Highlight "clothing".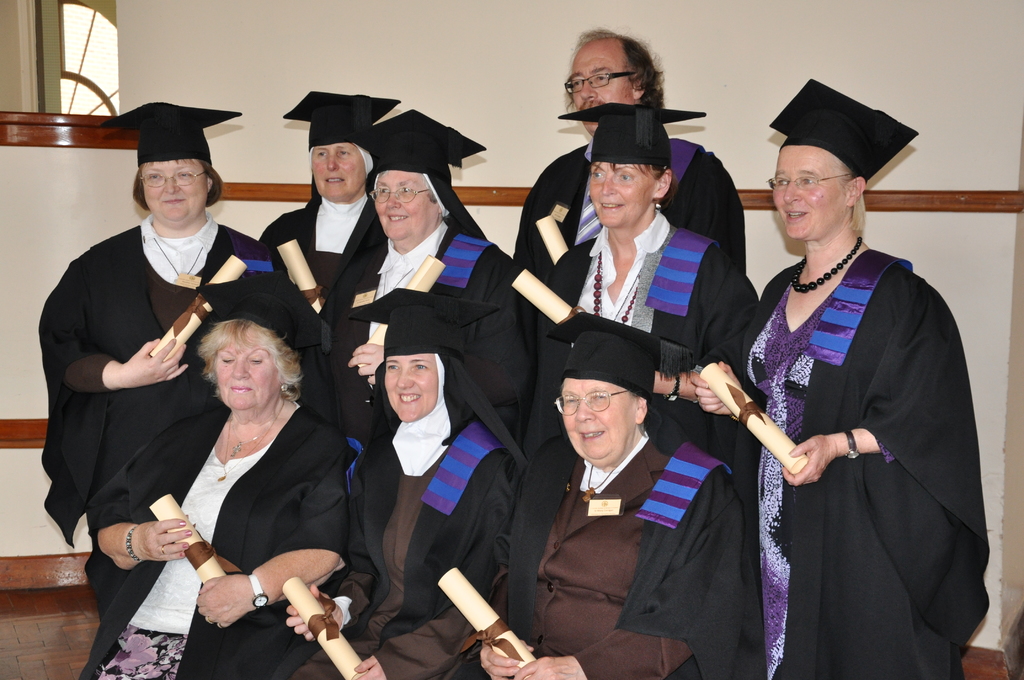
Highlighted region: [x1=732, y1=190, x2=982, y2=672].
